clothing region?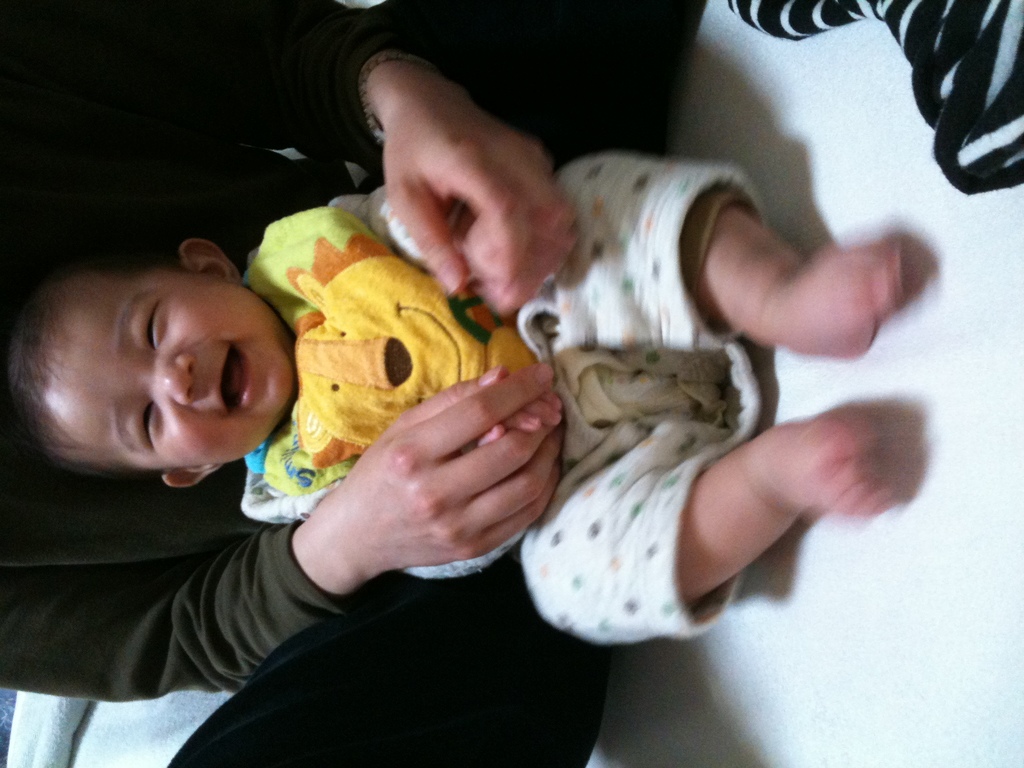
234, 156, 764, 651
